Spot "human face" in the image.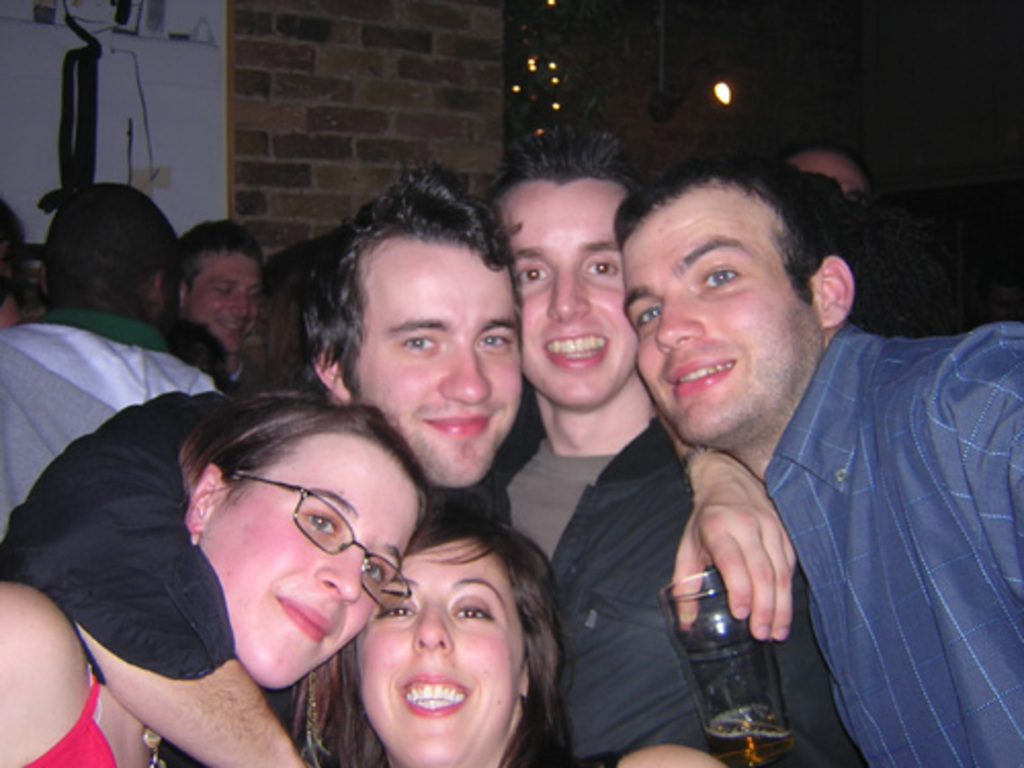
"human face" found at (188,252,260,352).
